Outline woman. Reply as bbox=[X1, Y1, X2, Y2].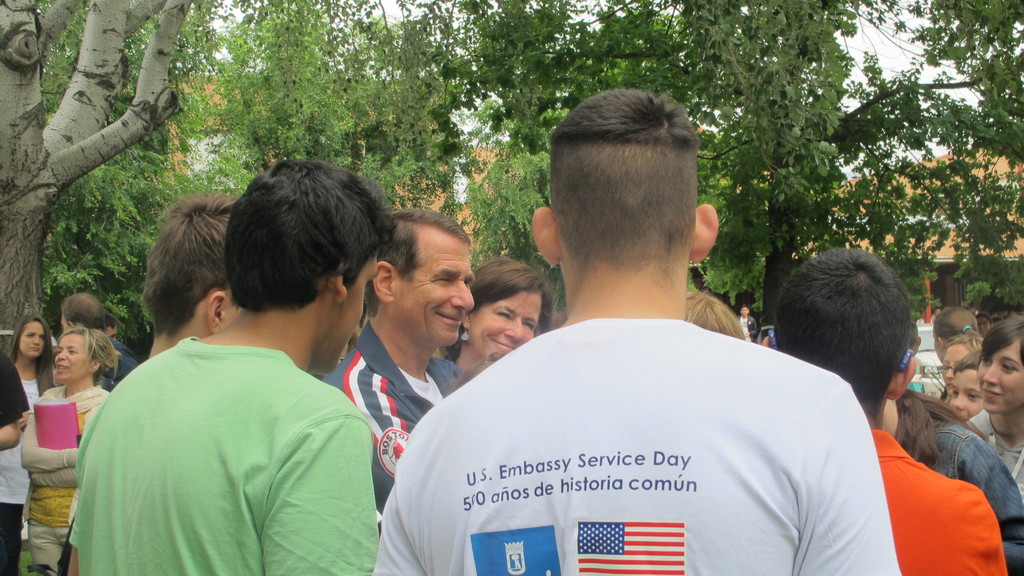
bbox=[968, 314, 1023, 509].
